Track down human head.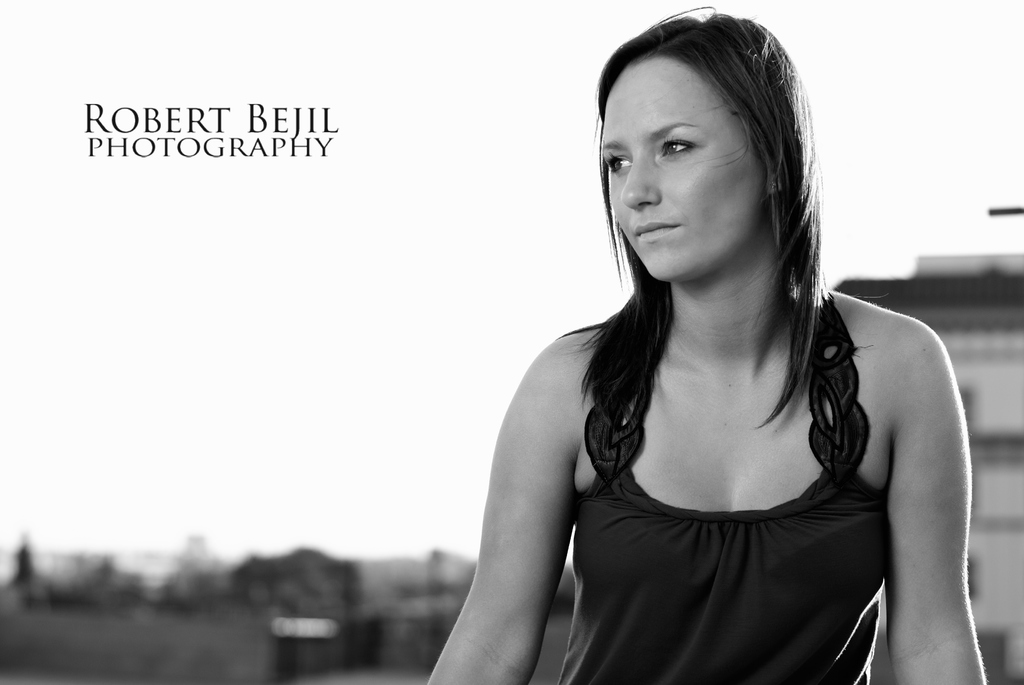
Tracked to 597/9/812/280.
